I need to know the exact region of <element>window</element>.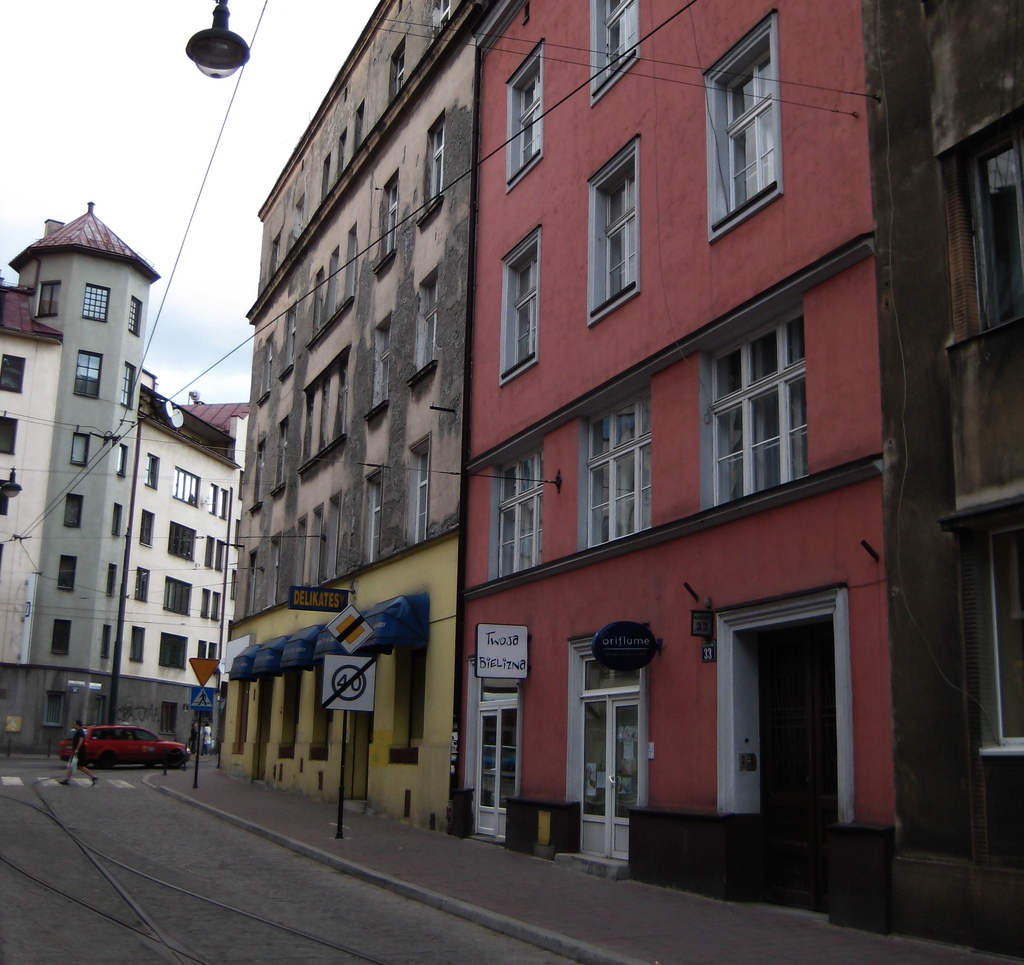
Region: 393:35:406:94.
